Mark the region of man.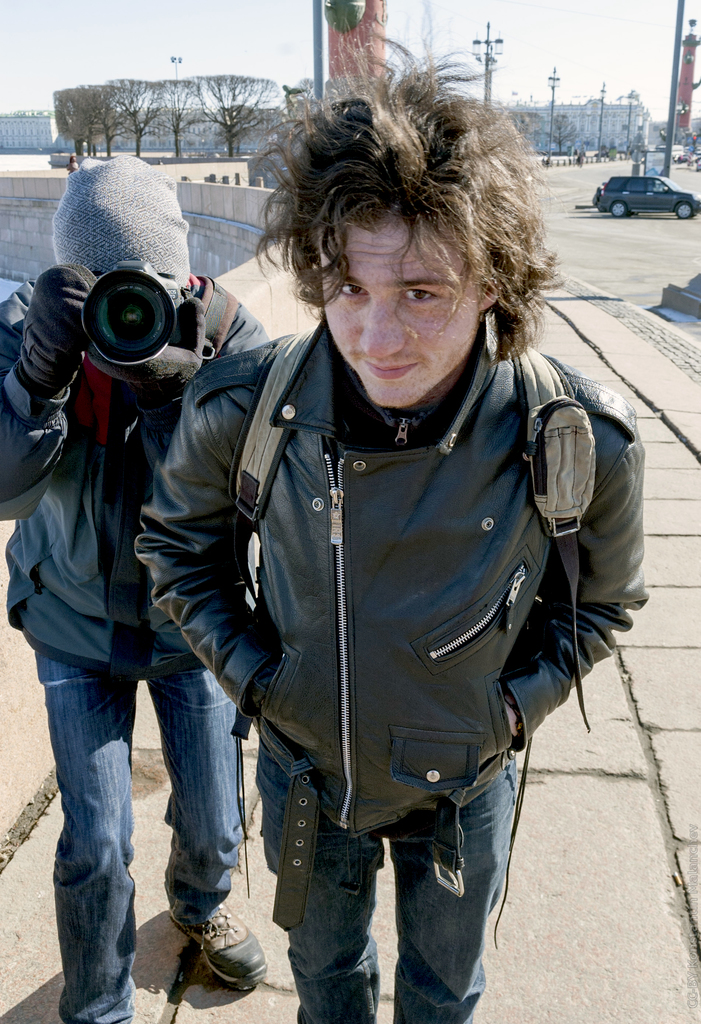
Region: <box>0,155,271,1023</box>.
